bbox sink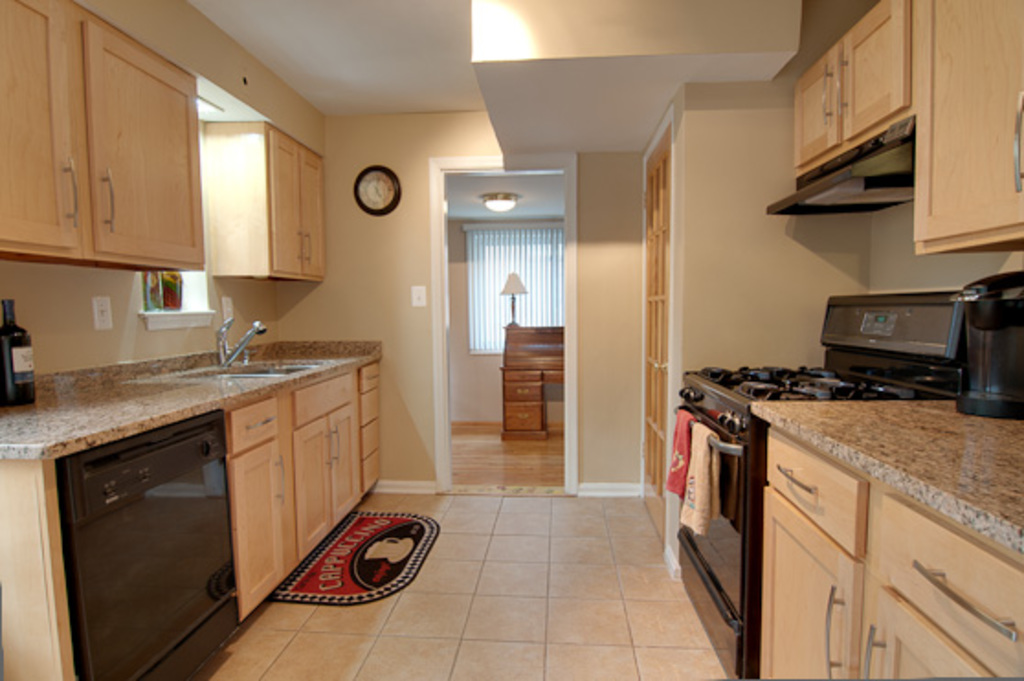
x1=184 y1=319 x2=330 y2=384
